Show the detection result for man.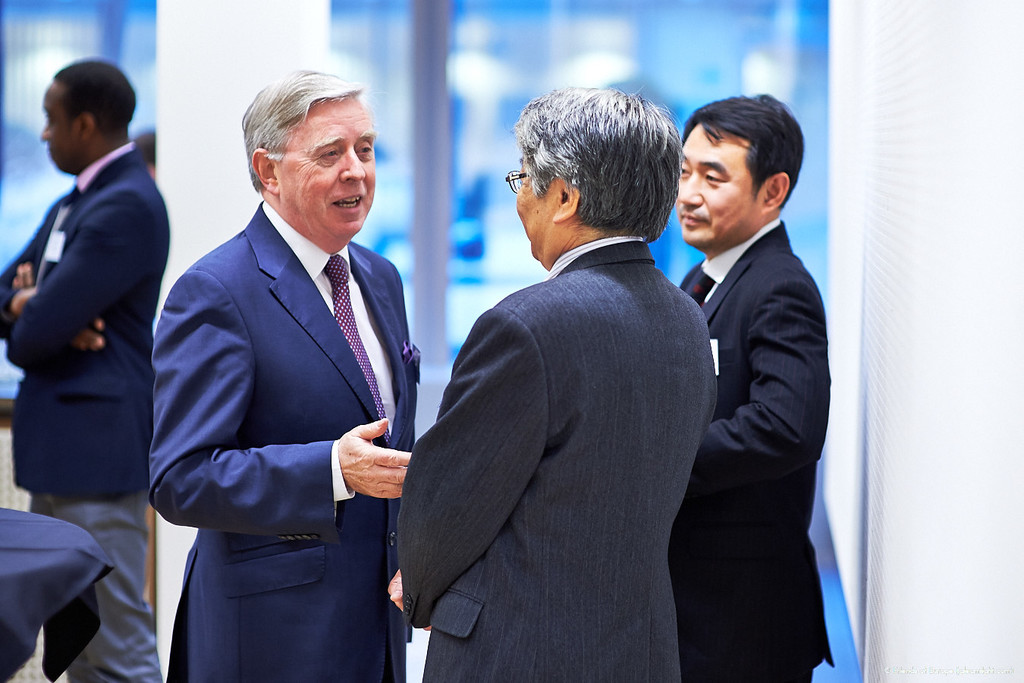
region(154, 67, 414, 682).
